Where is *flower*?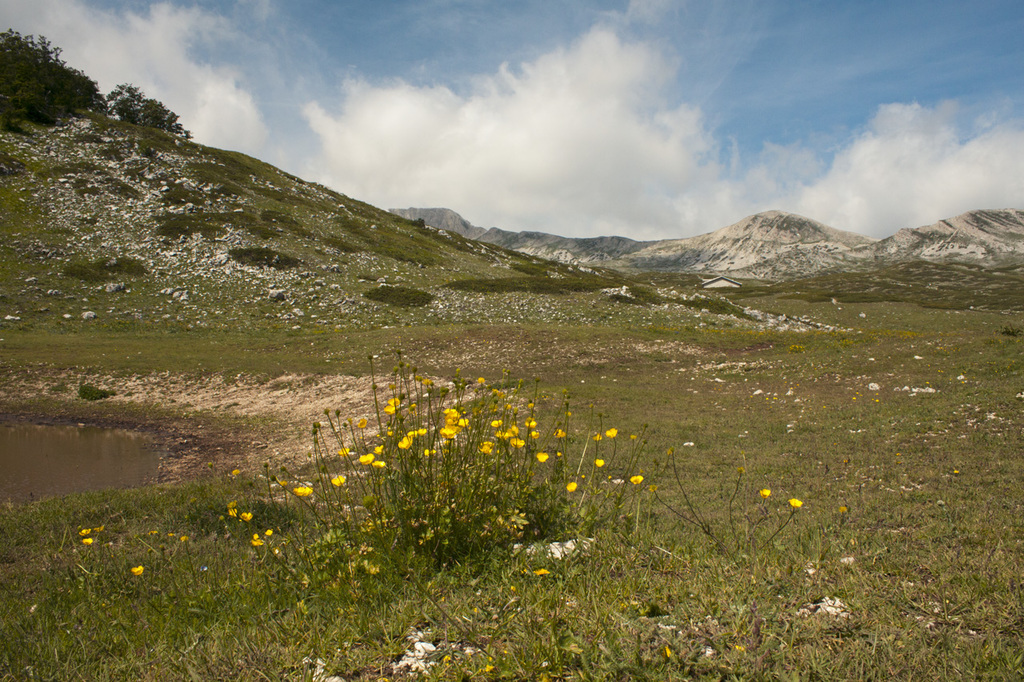
[358, 415, 367, 428].
